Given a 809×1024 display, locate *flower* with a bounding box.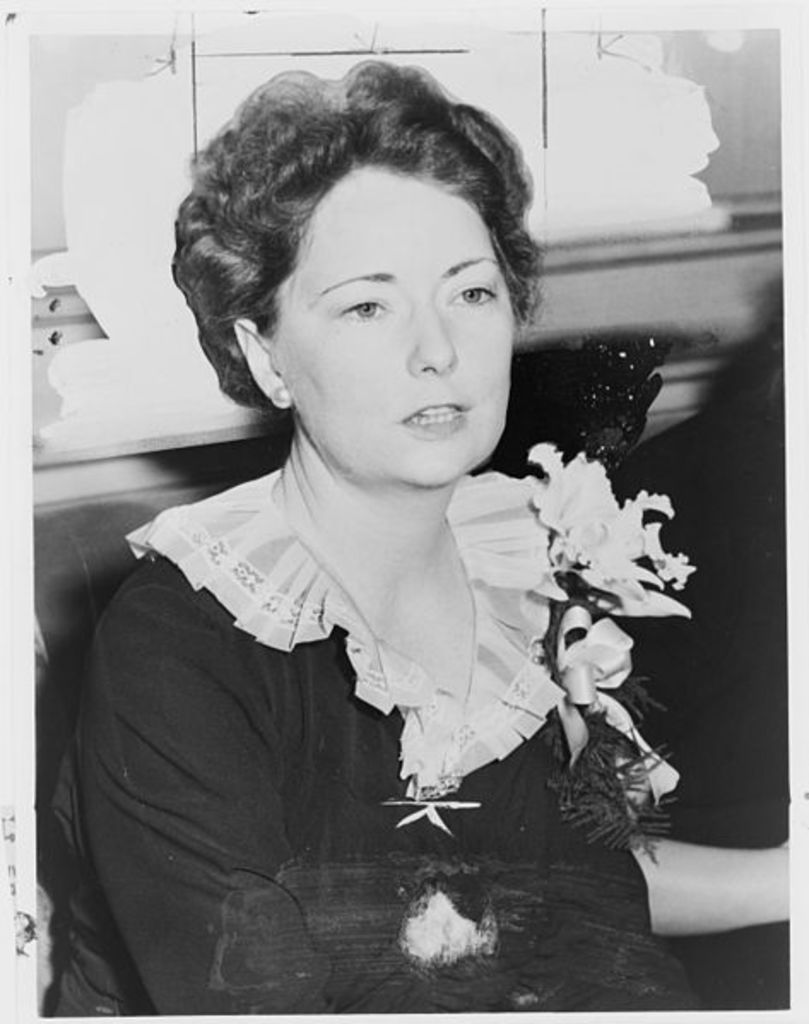
Located: box(399, 884, 493, 981).
